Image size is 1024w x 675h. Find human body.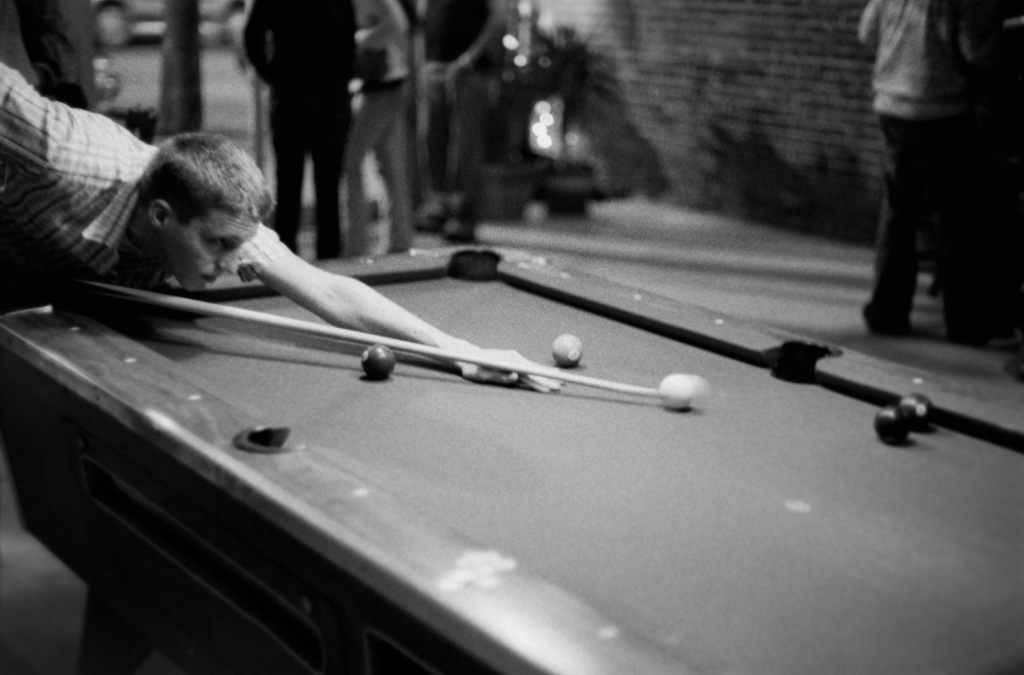
409:0:519:238.
